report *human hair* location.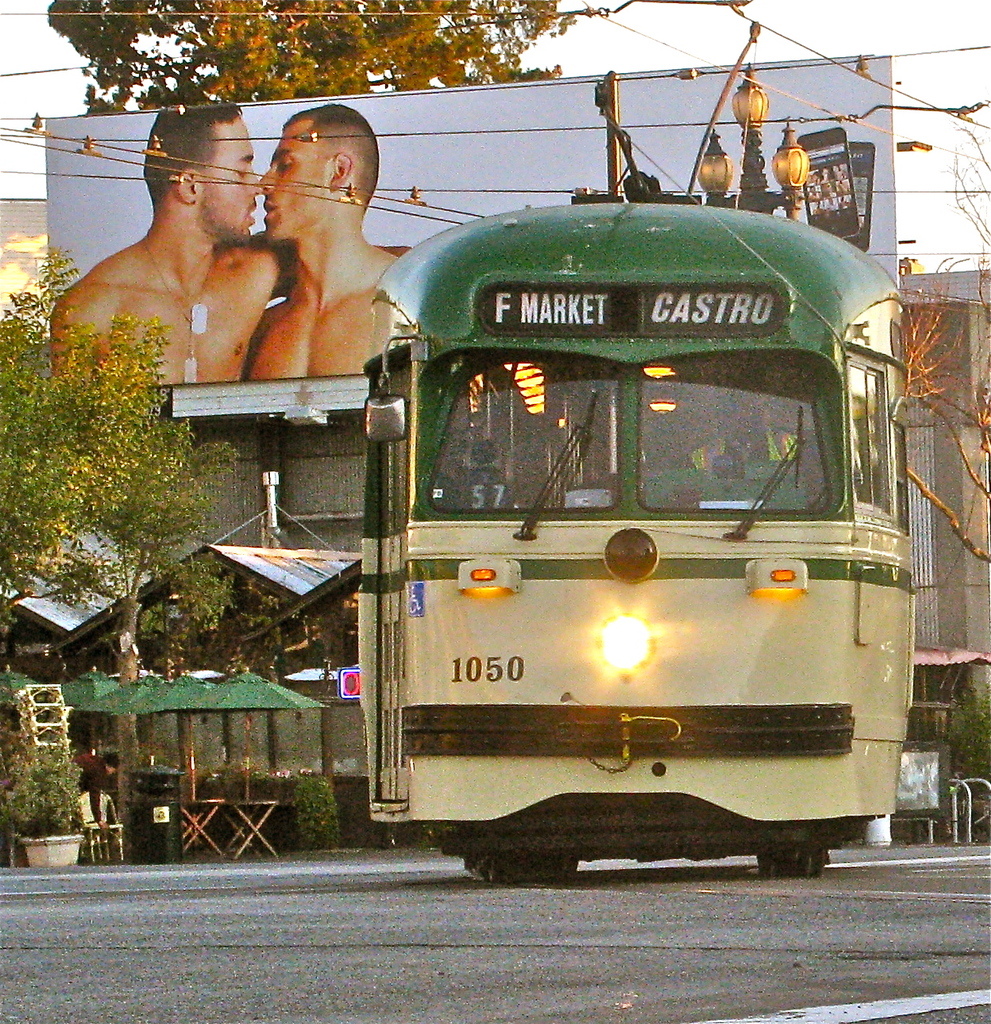
Report: bbox=[257, 102, 376, 198].
